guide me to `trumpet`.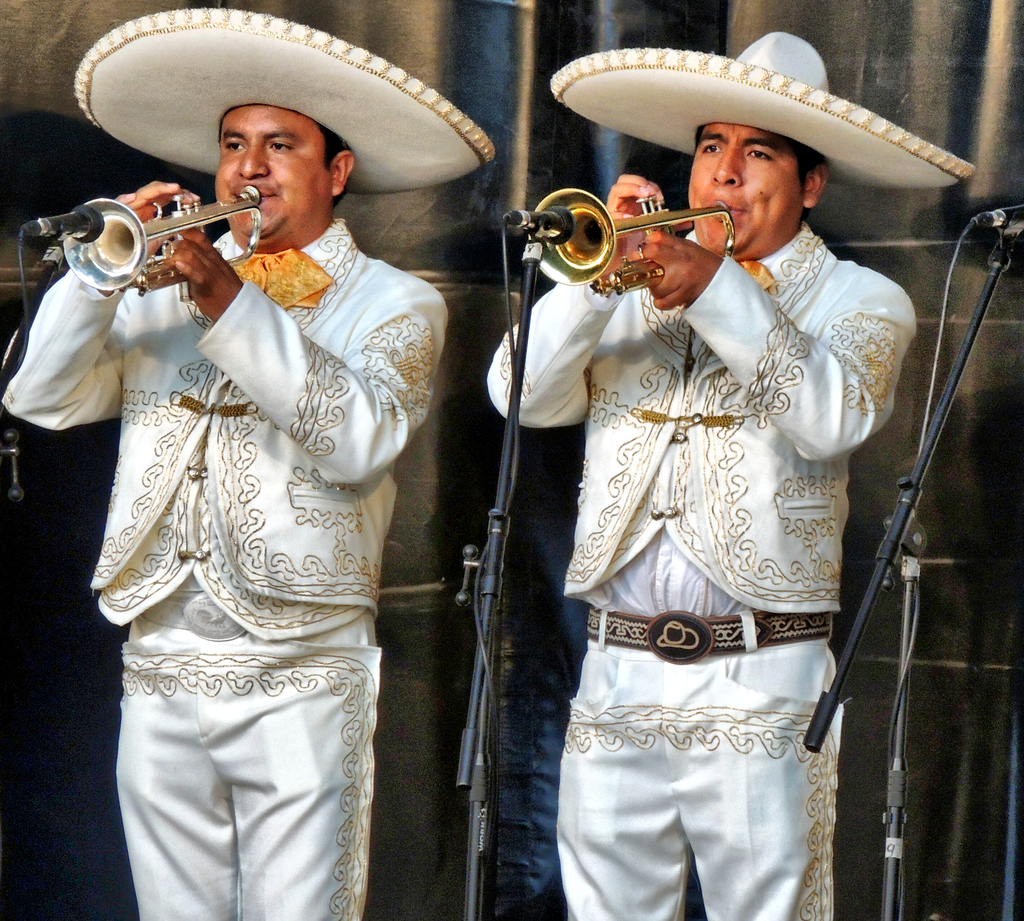
Guidance: pyautogui.locateOnScreen(58, 180, 268, 298).
